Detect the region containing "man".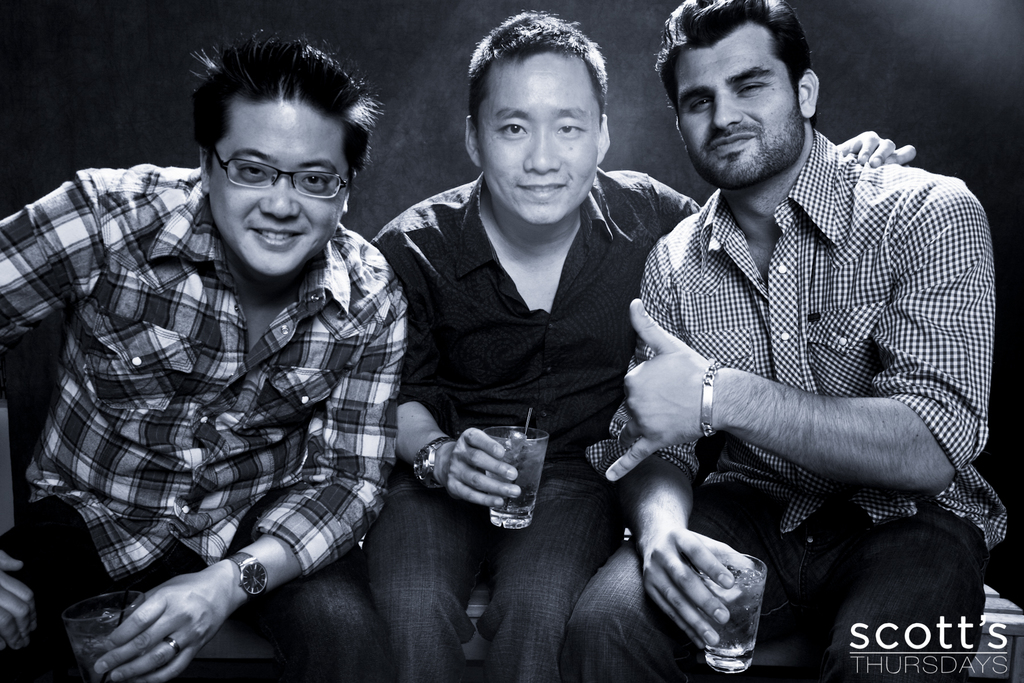
[left=0, top=40, right=399, bottom=682].
